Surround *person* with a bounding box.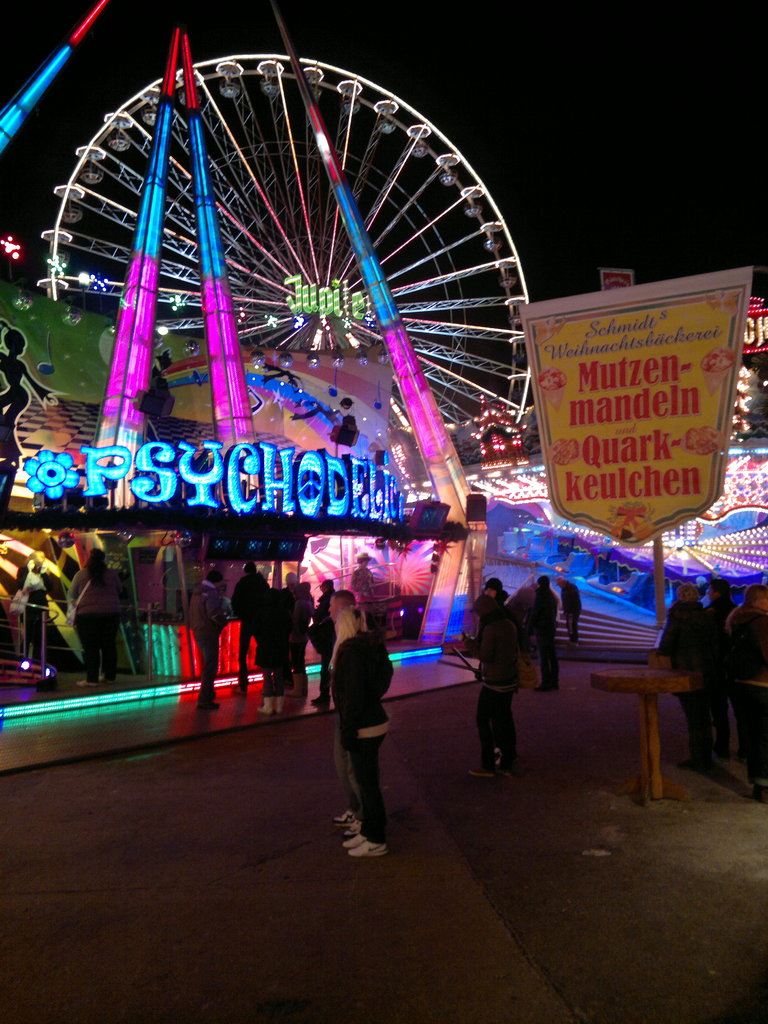
BBox(330, 589, 372, 660).
